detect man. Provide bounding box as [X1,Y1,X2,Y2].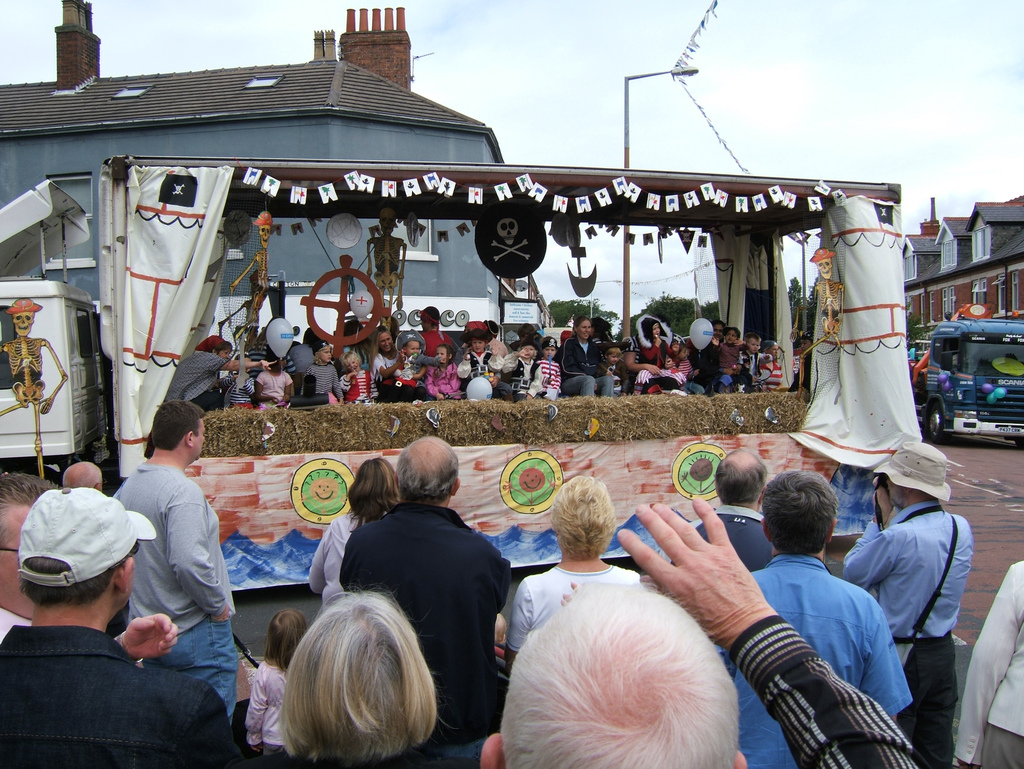
[844,441,974,767].
